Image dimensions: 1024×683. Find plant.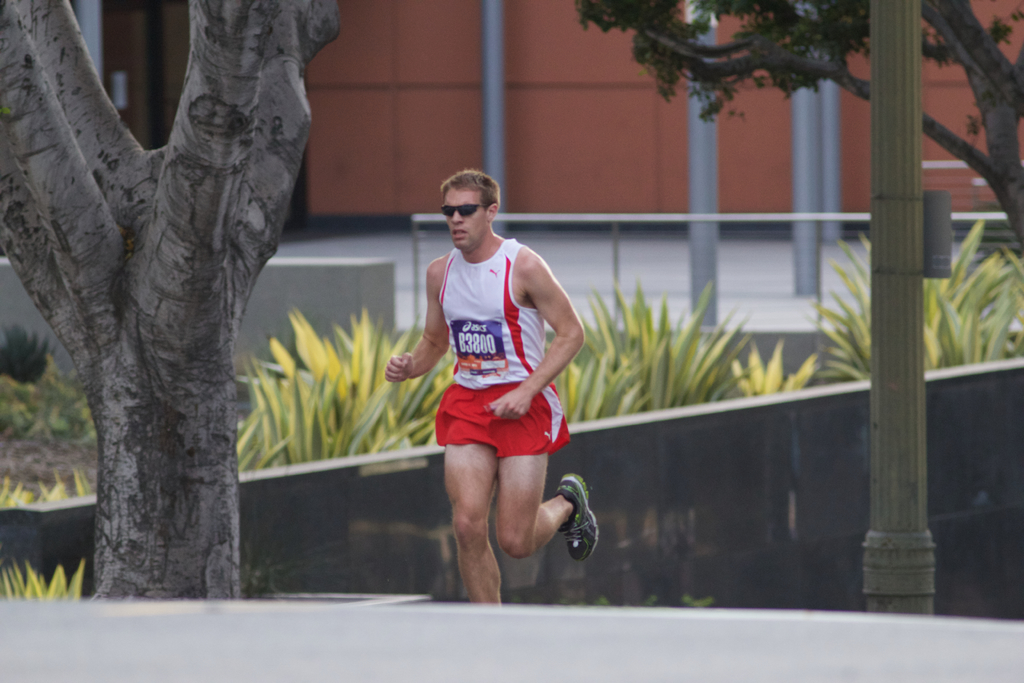
locate(552, 270, 822, 417).
